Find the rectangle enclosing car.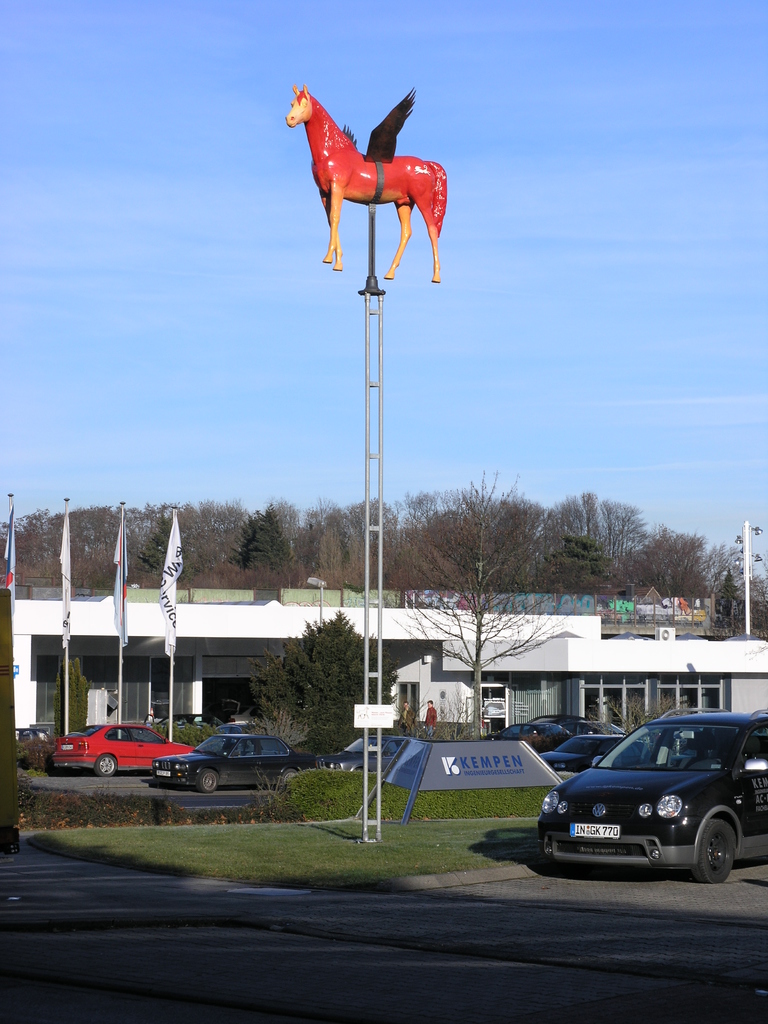
[537, 725, 652, 776].
